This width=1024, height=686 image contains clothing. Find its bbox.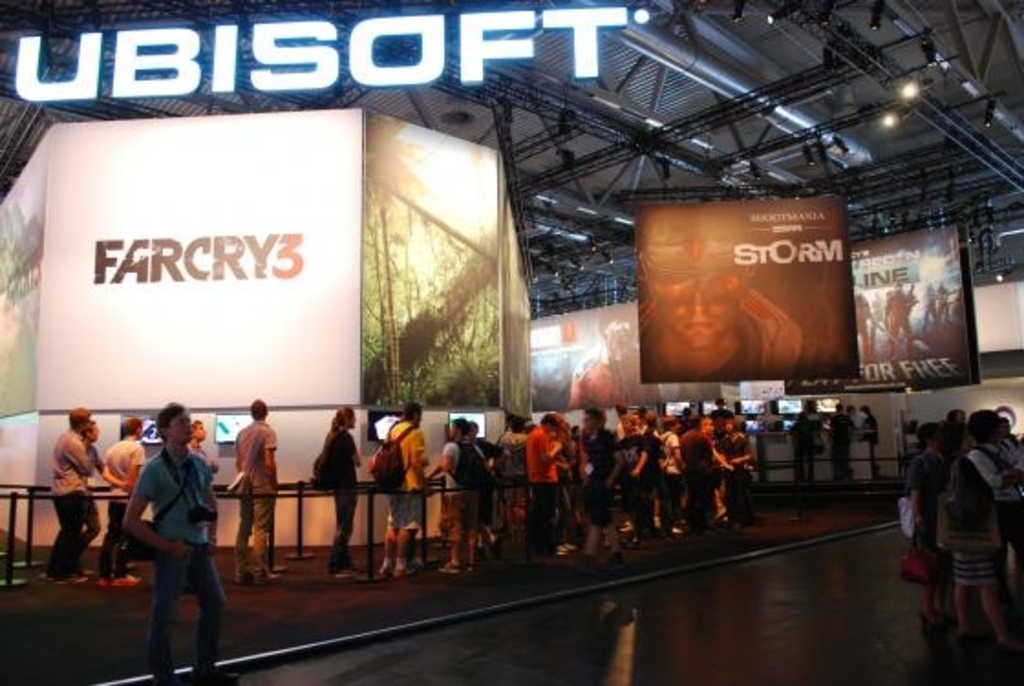
<bbox>322, 428, 353, 569</bbox>.
